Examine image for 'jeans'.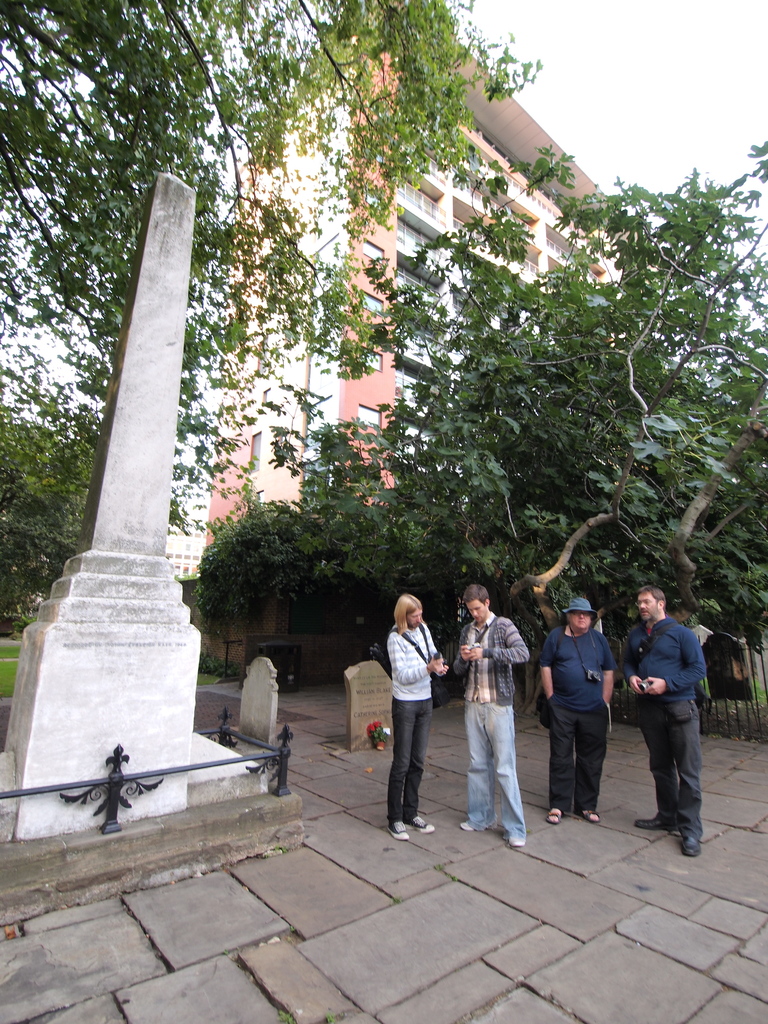
Examination result: 634:703:704:830.
